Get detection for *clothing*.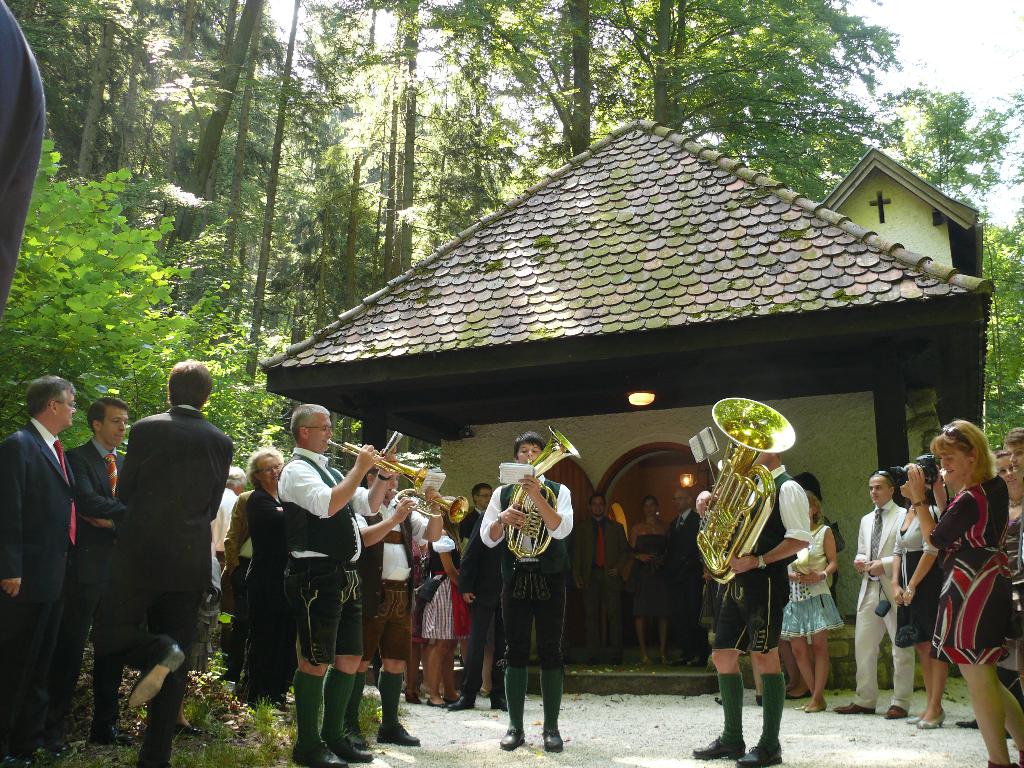
Detection: [left=98, top=369, right=236, bottom=722].
